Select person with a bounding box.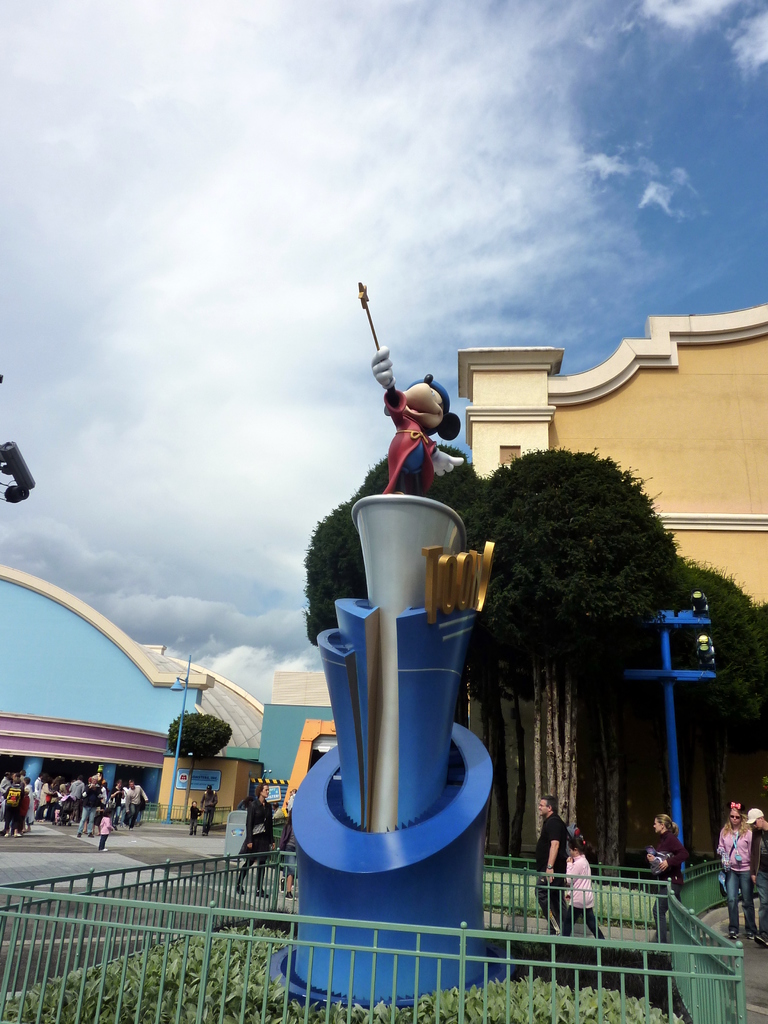
rect(188, 799, 200, 834).
